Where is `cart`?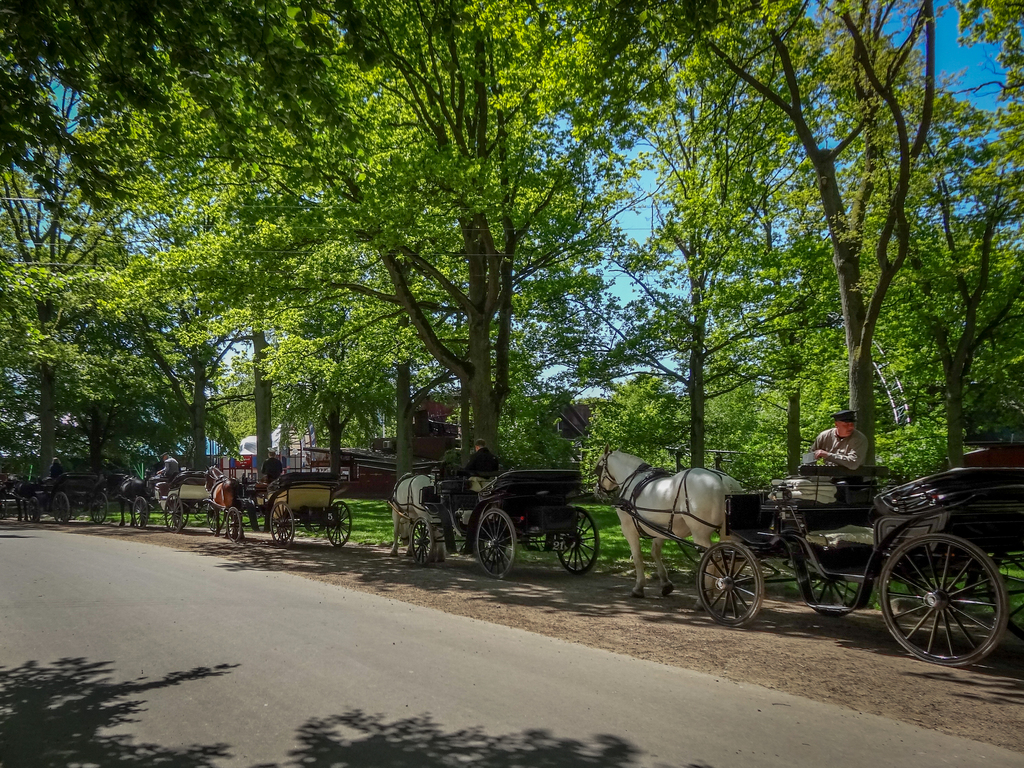
<bbox>614, 442, 1023, 669</bbox>.
